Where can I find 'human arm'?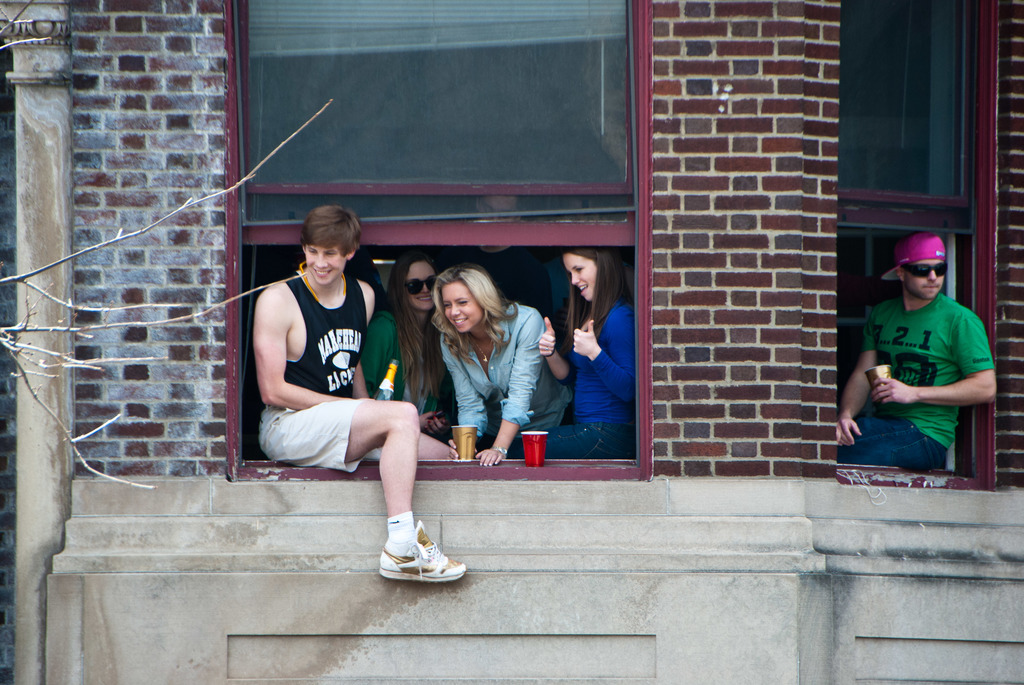
You can find it at (left=835, top=306, right=872, bottom=441).
